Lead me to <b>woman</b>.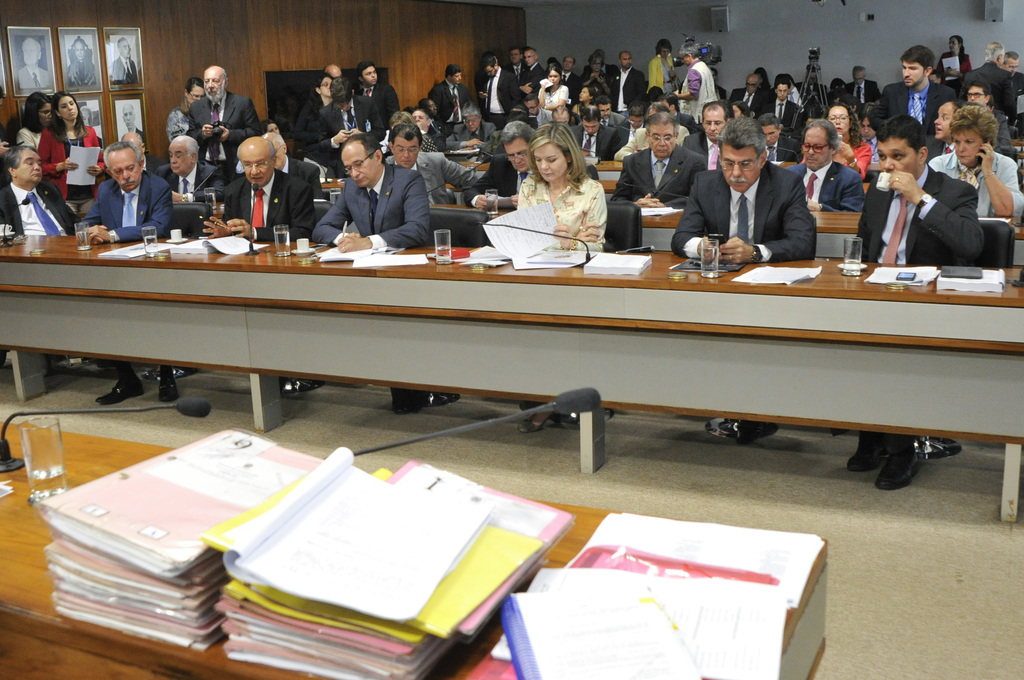
Lead to <region>16, 95, 51, 149</region>.
